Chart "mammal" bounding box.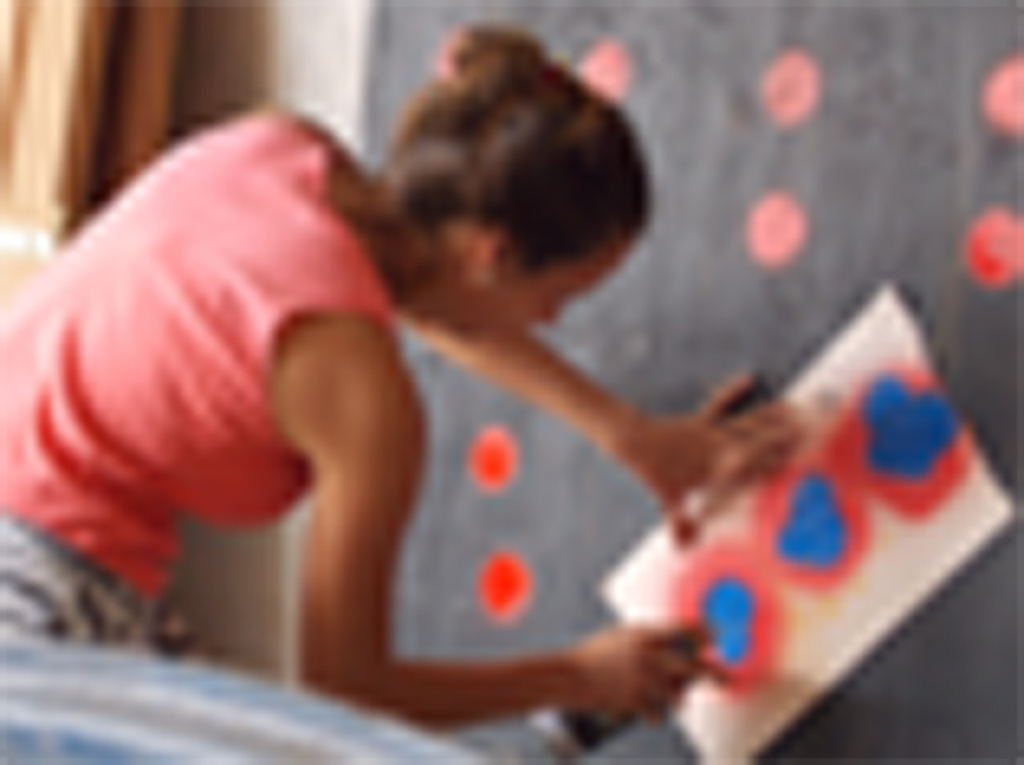
Charted: region(0, 22, 796, 714).
